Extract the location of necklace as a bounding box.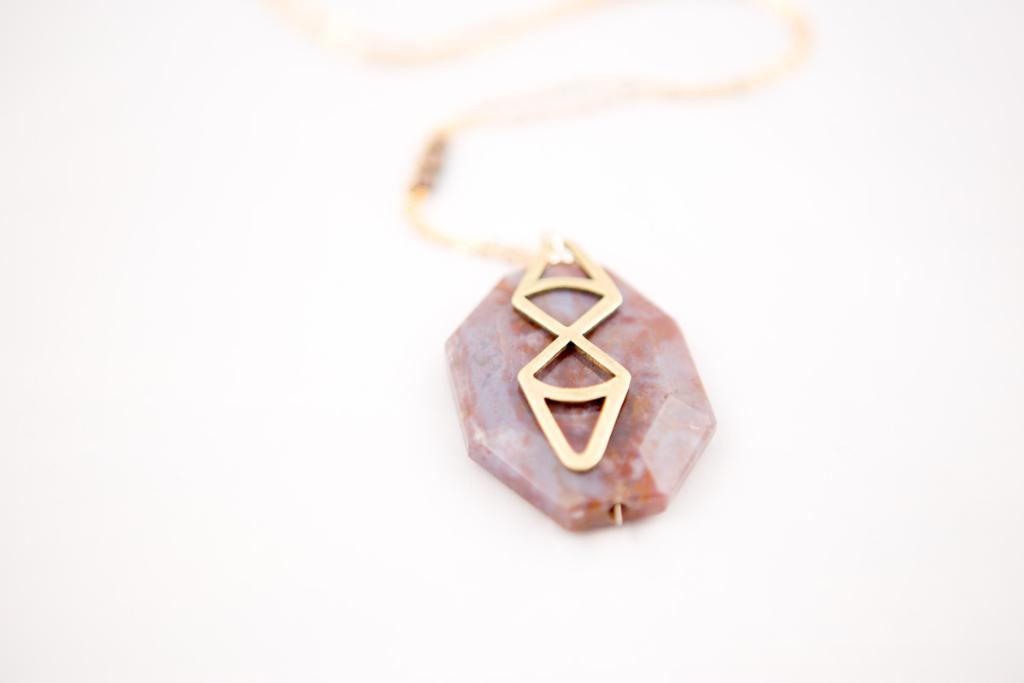
box(350, 0, 802, 539).
